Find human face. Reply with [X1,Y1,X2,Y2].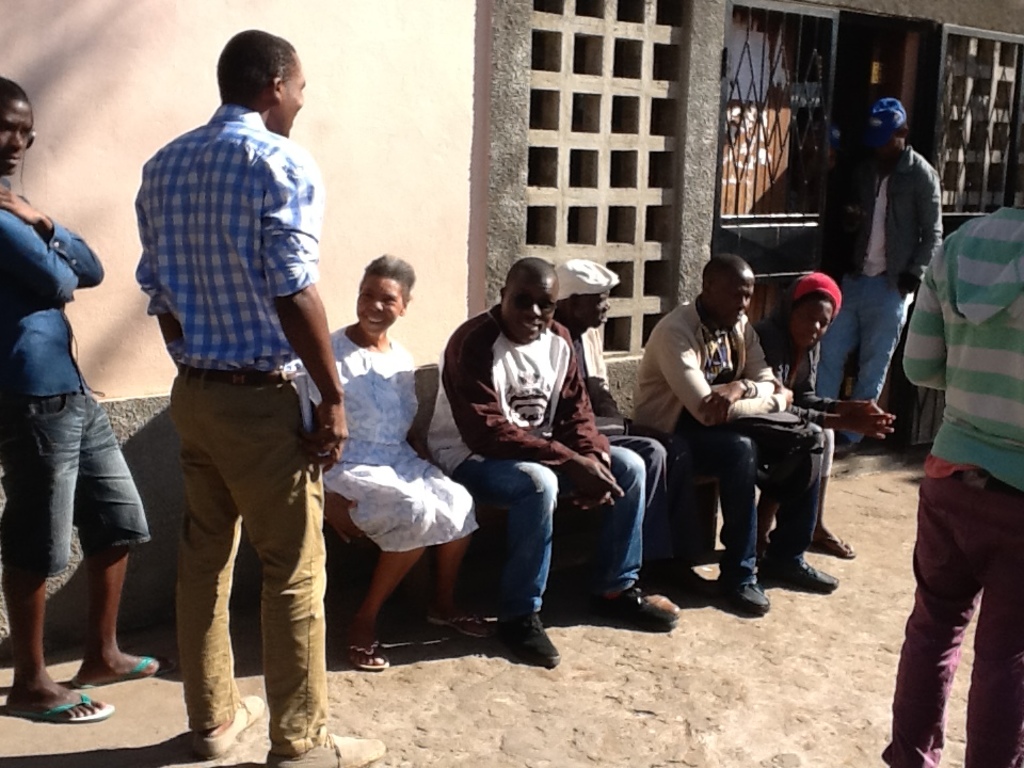
[793,300,833,348].
